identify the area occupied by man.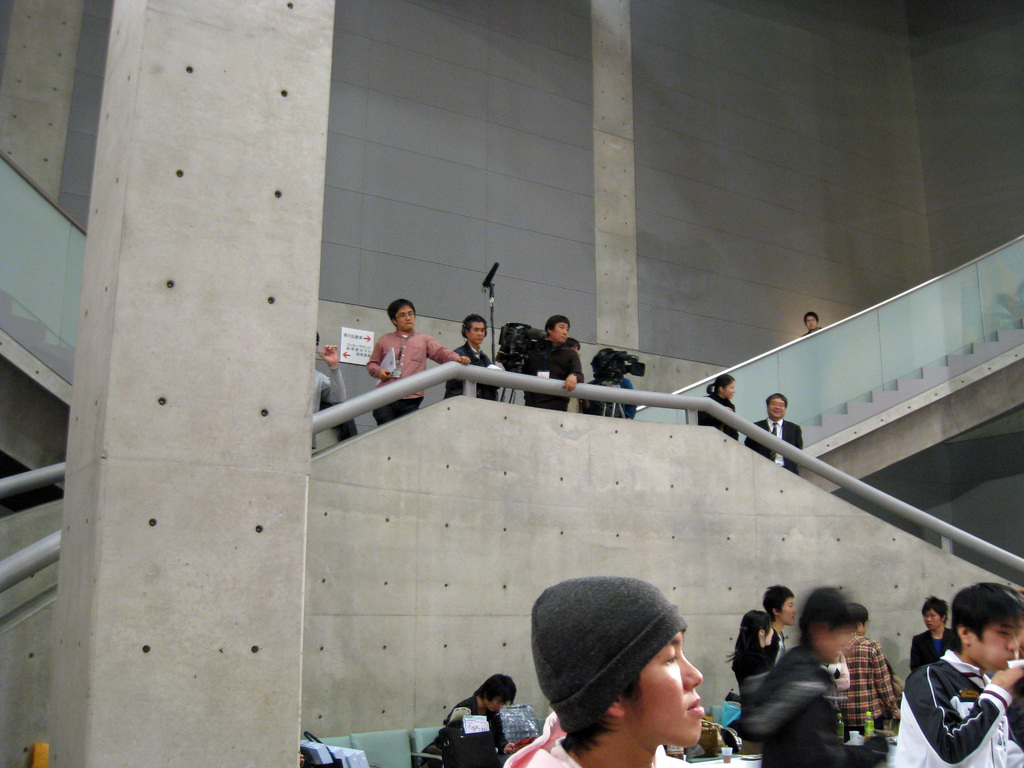
Area: x1=441 y1=680 x2=512 y2=767.
